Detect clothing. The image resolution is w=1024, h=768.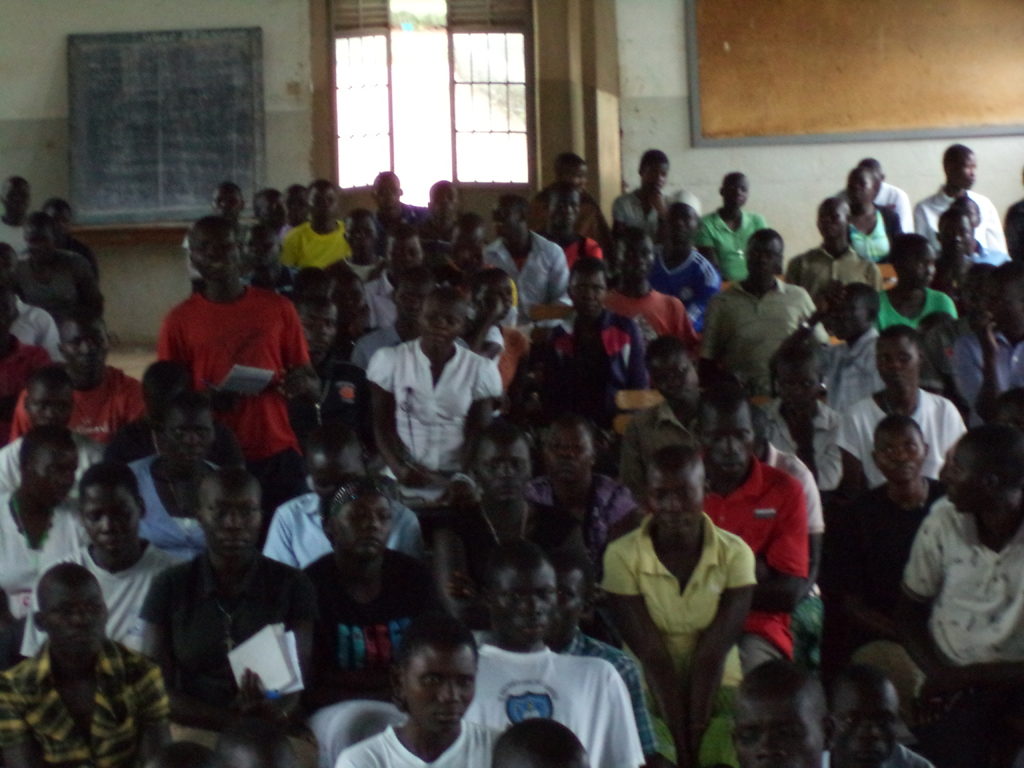
Rect(141, 545, 324, 767).
